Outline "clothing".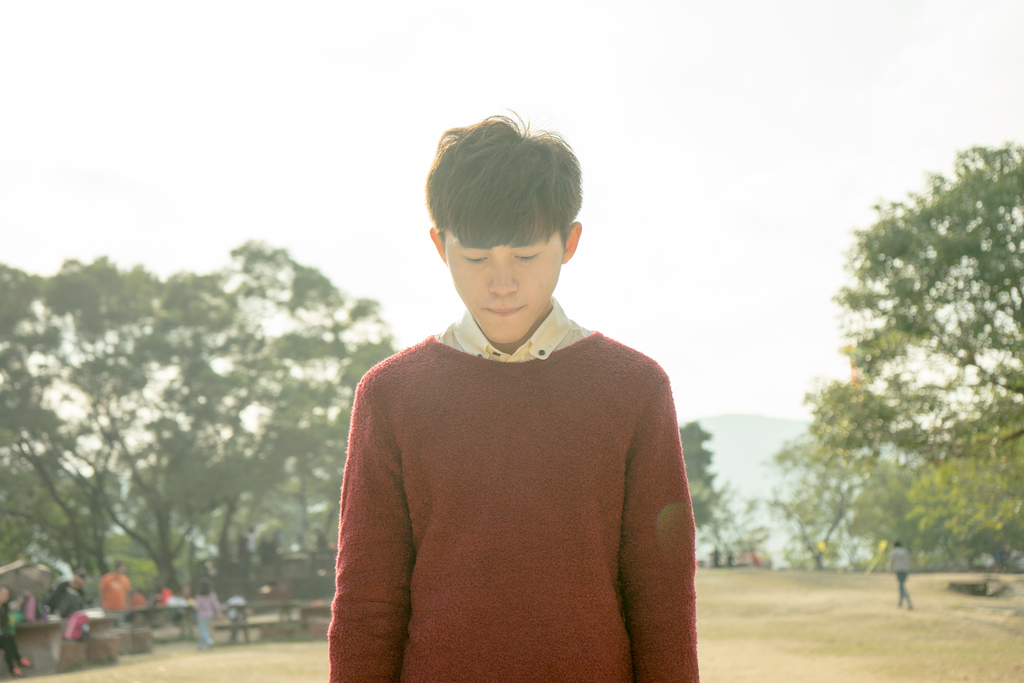
Outline: x1=0, y1=597, x2=25, y2=675.
